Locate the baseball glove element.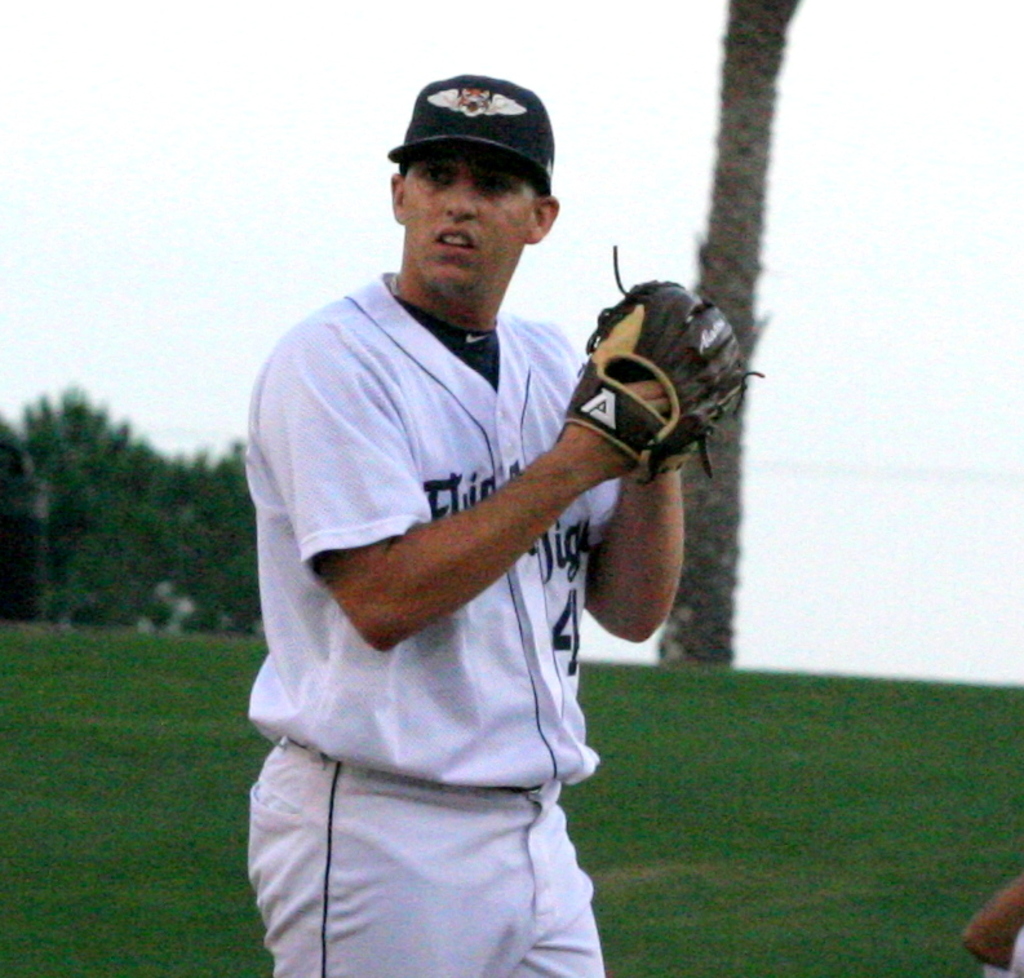
Element bbox: pyautogui.locateOnScreen(566, 245, 763, 492).
